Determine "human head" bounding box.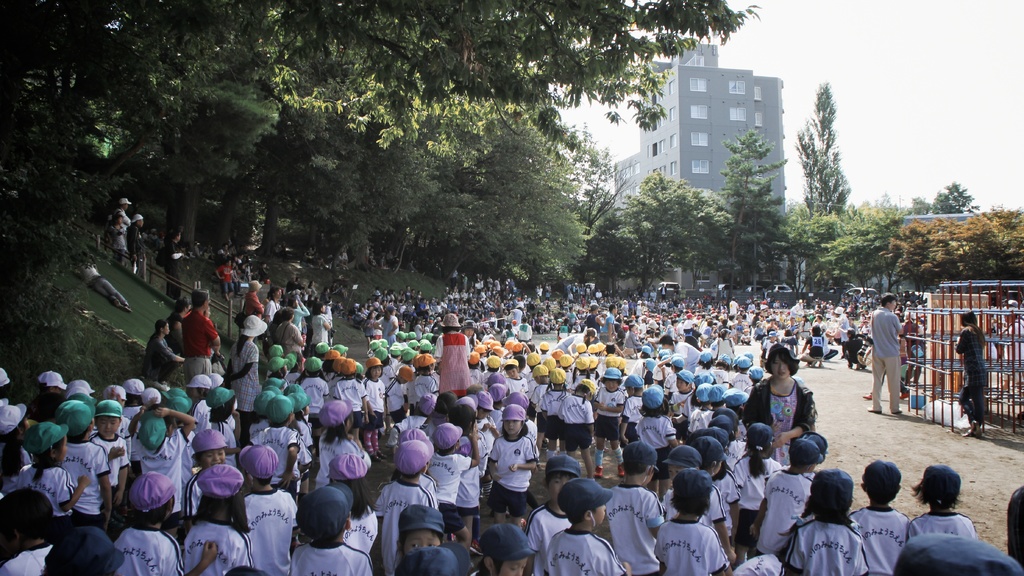
Determined: detection(264, 385, 281, 395).
